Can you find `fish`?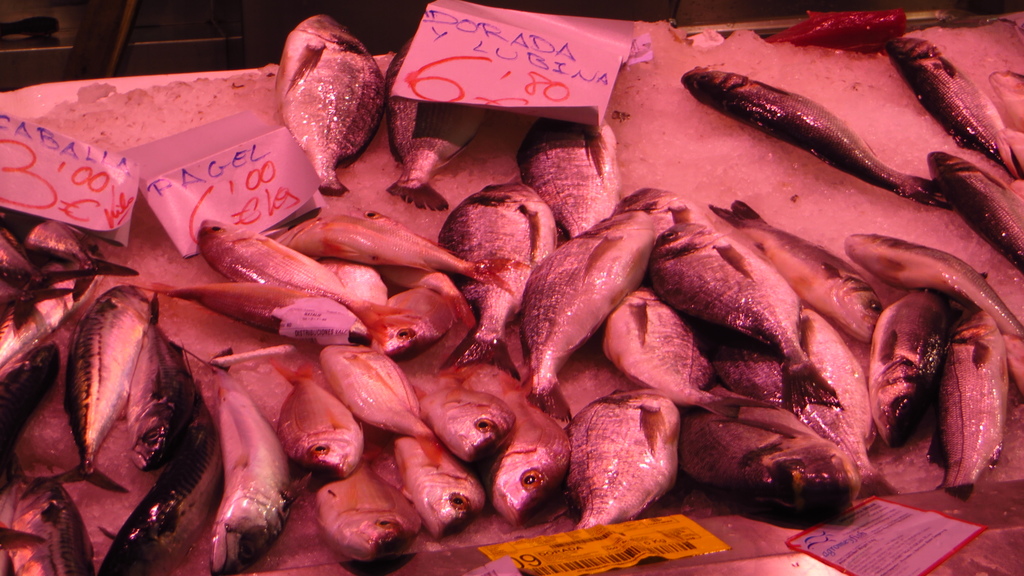
Yes, bounding box: 929, 145, 1023, 275.
